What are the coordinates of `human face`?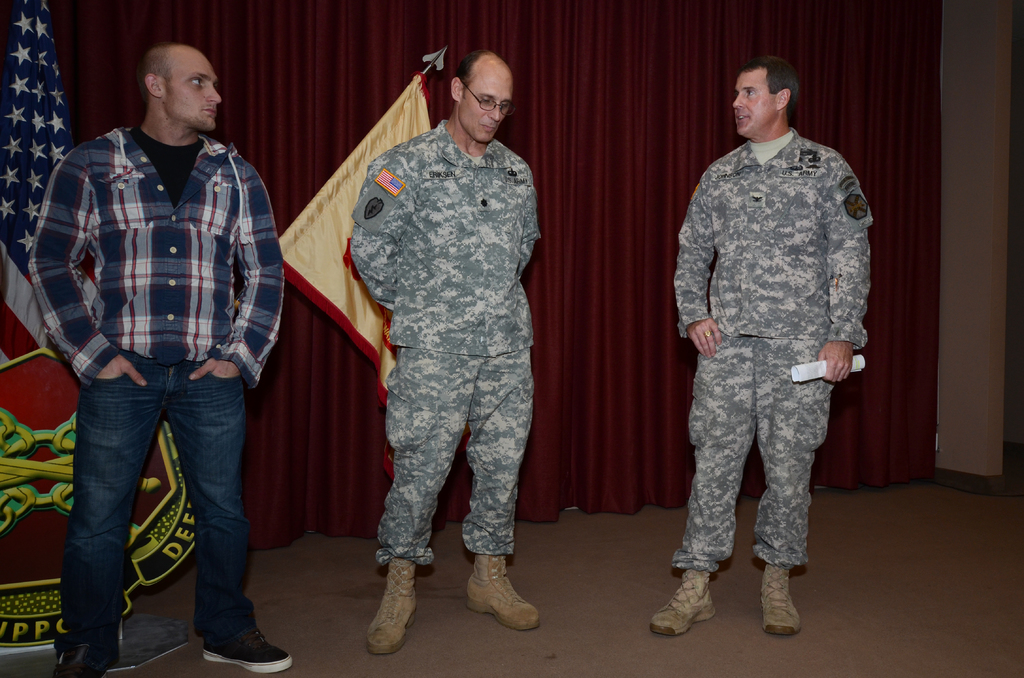
[x1=165, y1=57, x2=223, y2=127].
